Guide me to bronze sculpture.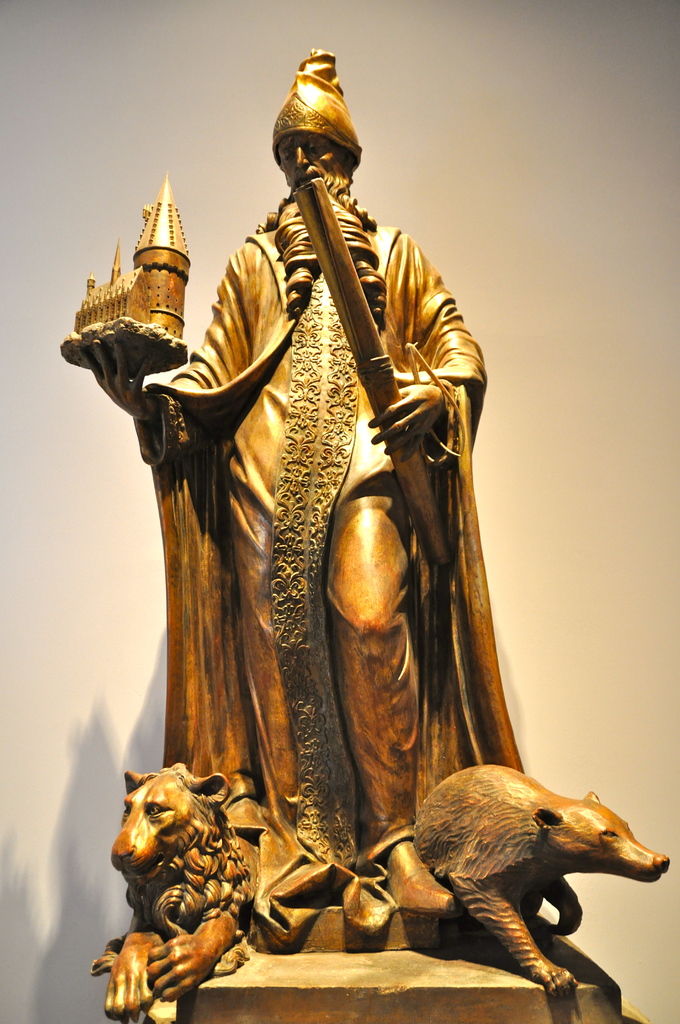
Guidance: {"left": 91, "top": 68, "right": 528, "bottom": 952}.
